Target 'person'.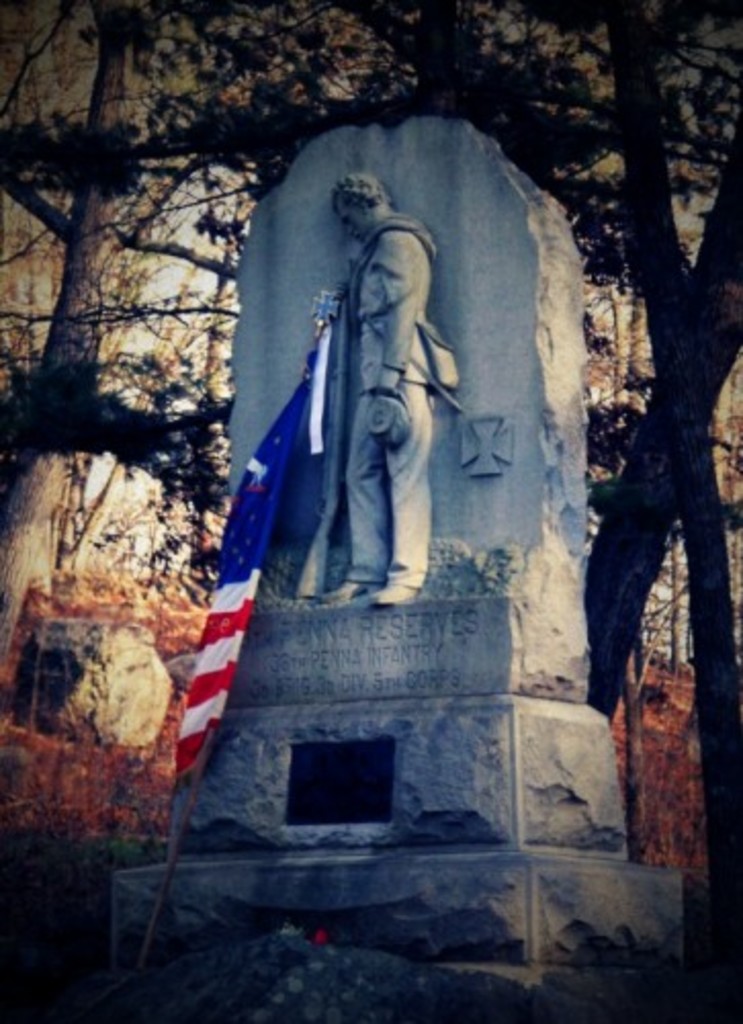
Target region: <region>321, 170, 436, 604</region>.
